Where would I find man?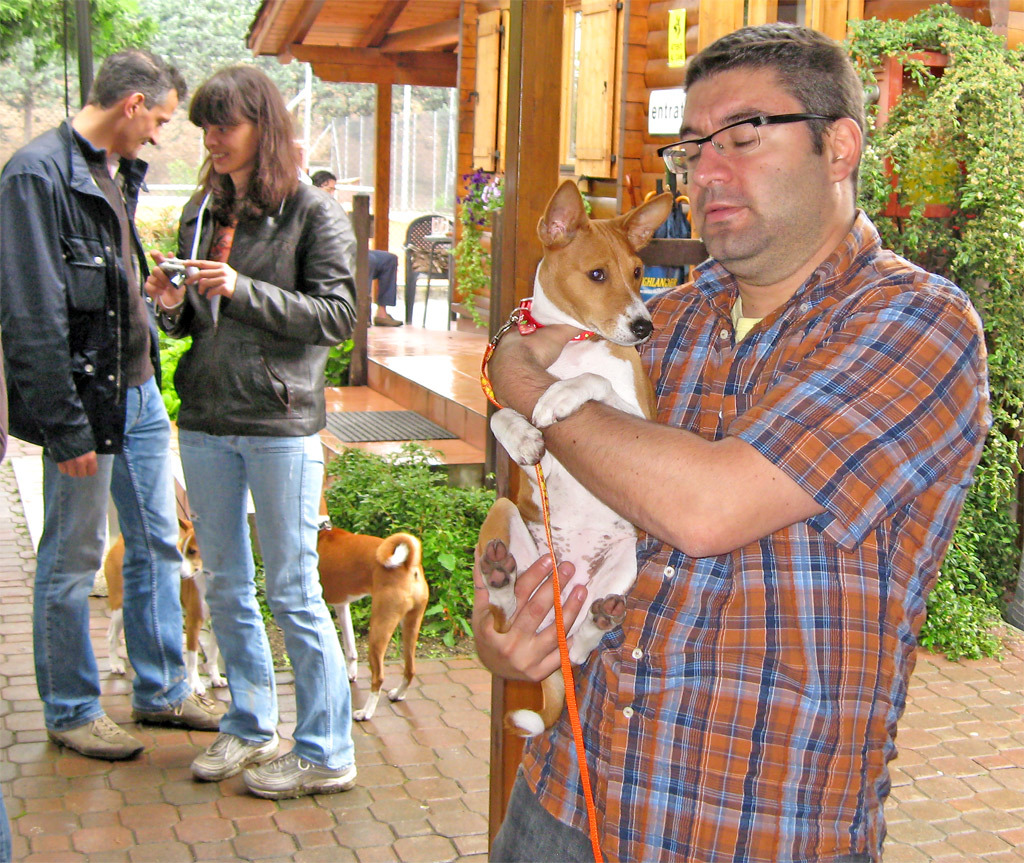
At box(496, 20, 984, 862).
